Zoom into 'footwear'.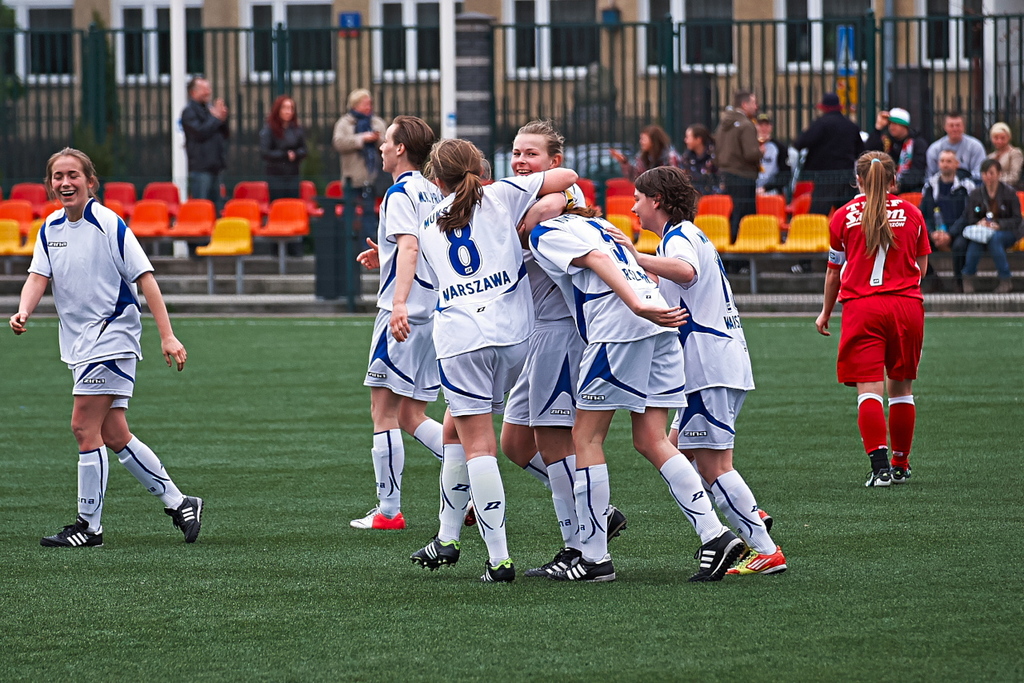
Zoom target: <region>608, 503, 628, 539</region>.
